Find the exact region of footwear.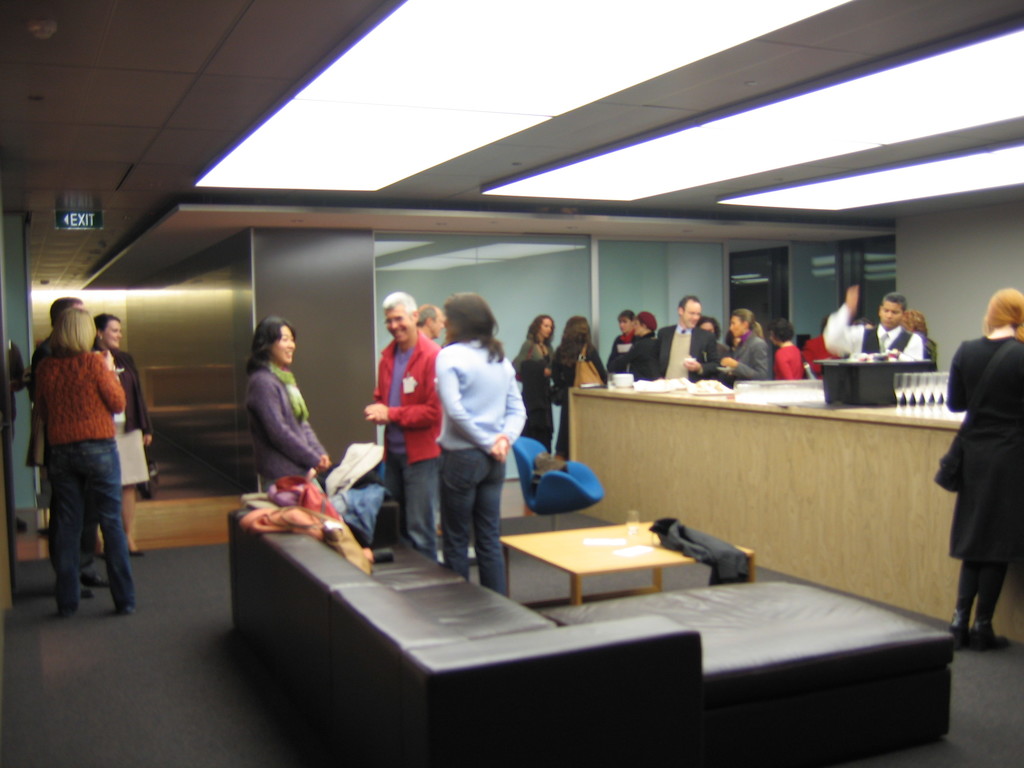
Exact region: detection(943, 618, 964, 655).
